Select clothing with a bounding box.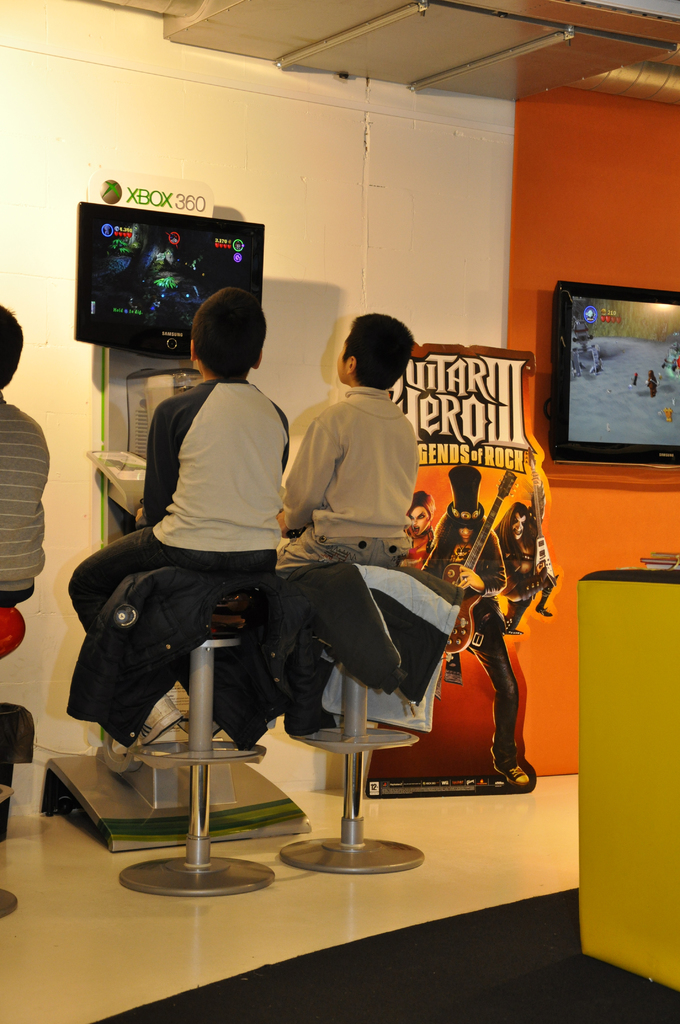
[291,344,434,590].
